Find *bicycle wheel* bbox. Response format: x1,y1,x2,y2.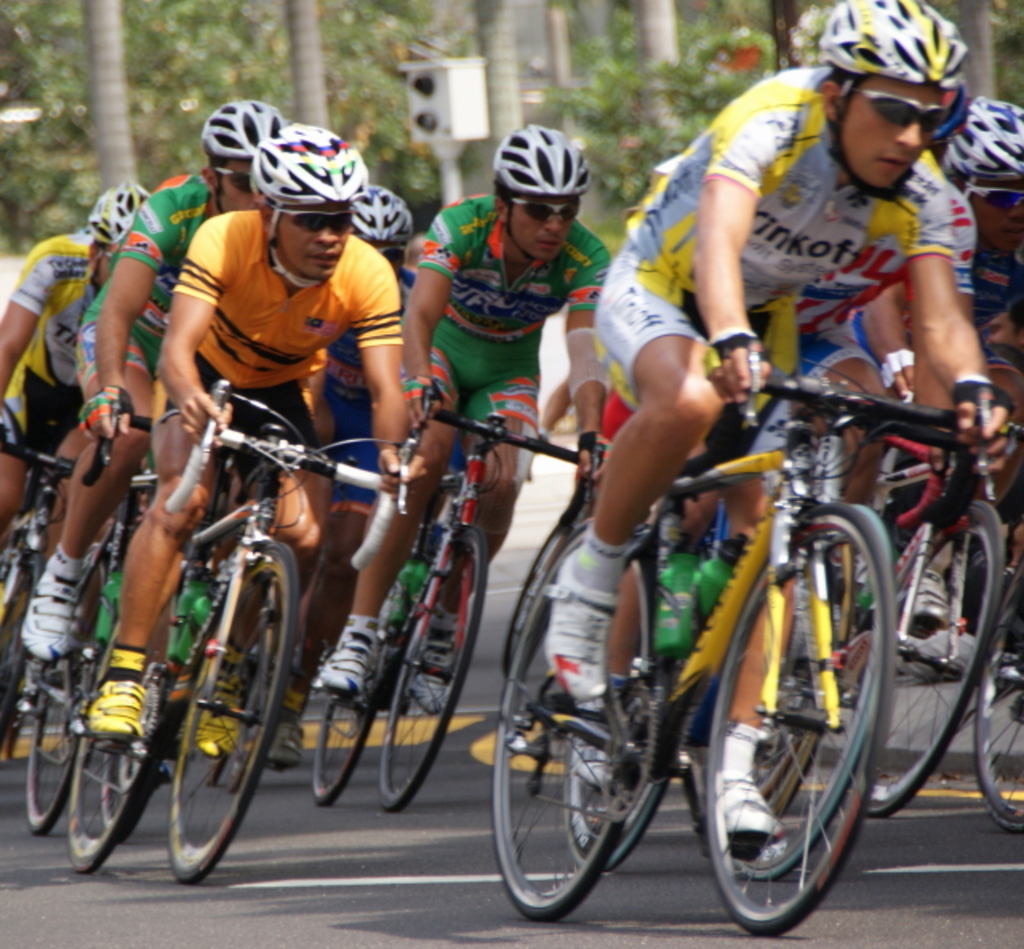
730,528,870,883.
